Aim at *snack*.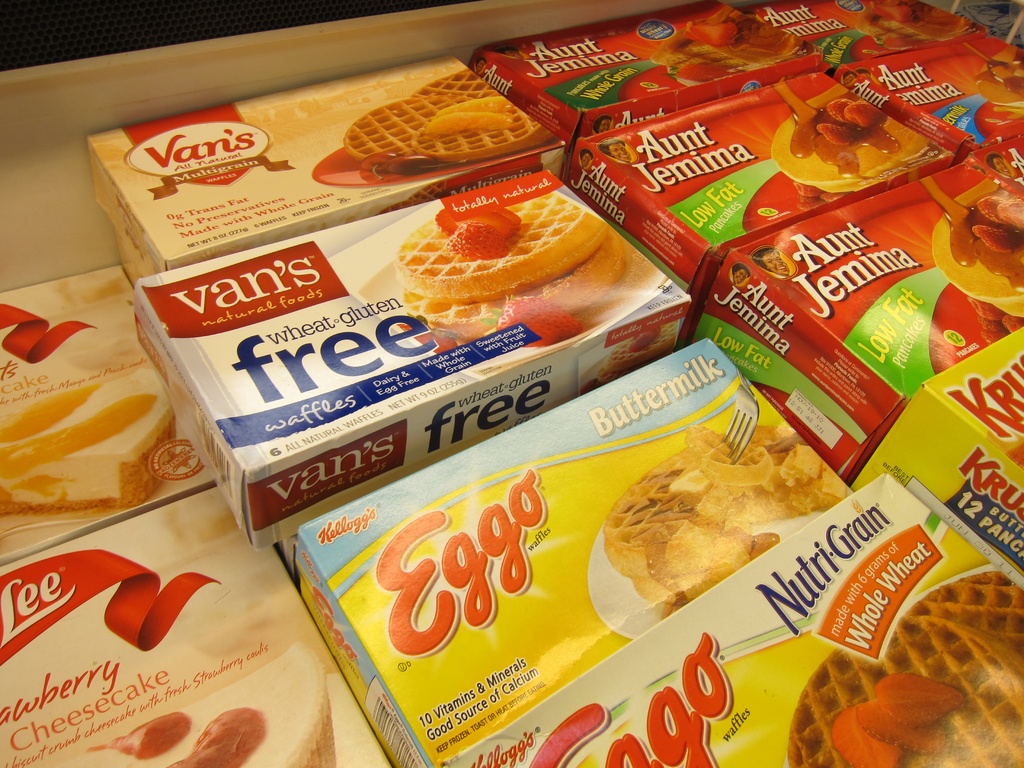
Aimed at [772, 86, 938, 206].
